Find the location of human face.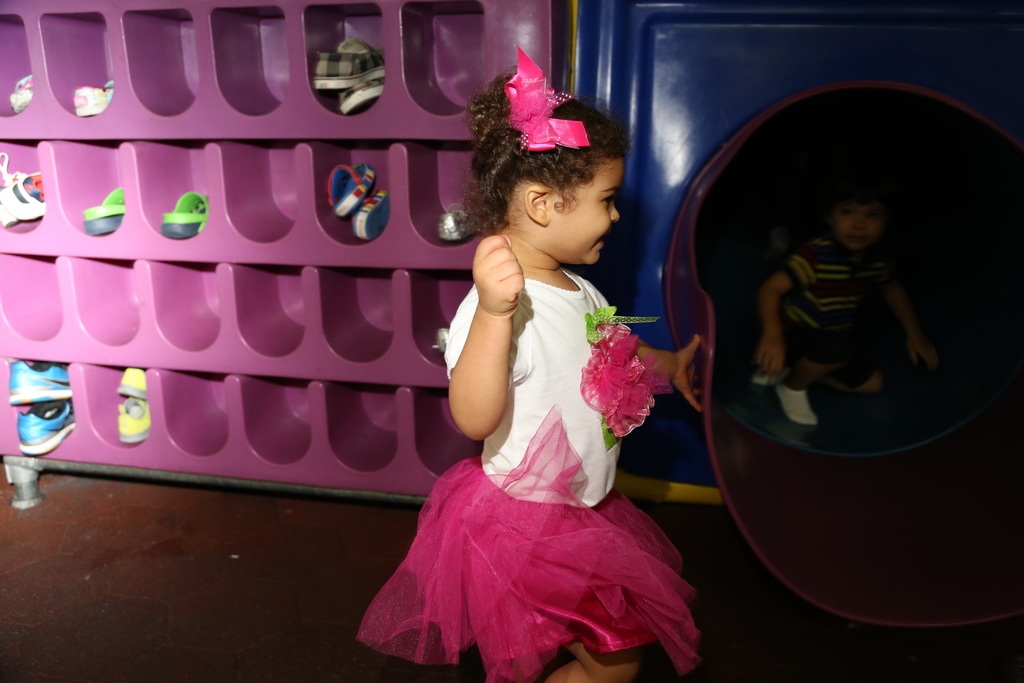
Location: 836 197 886 256.
